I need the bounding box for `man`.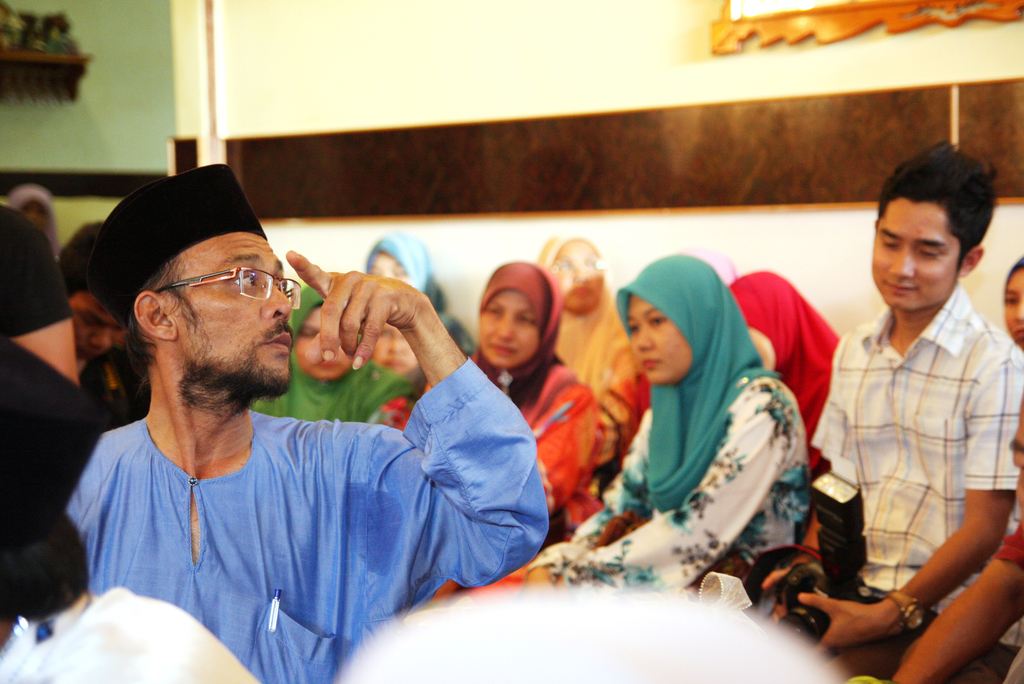
Here it is: x1=757, y1=136, x2=1023, y2=683.
